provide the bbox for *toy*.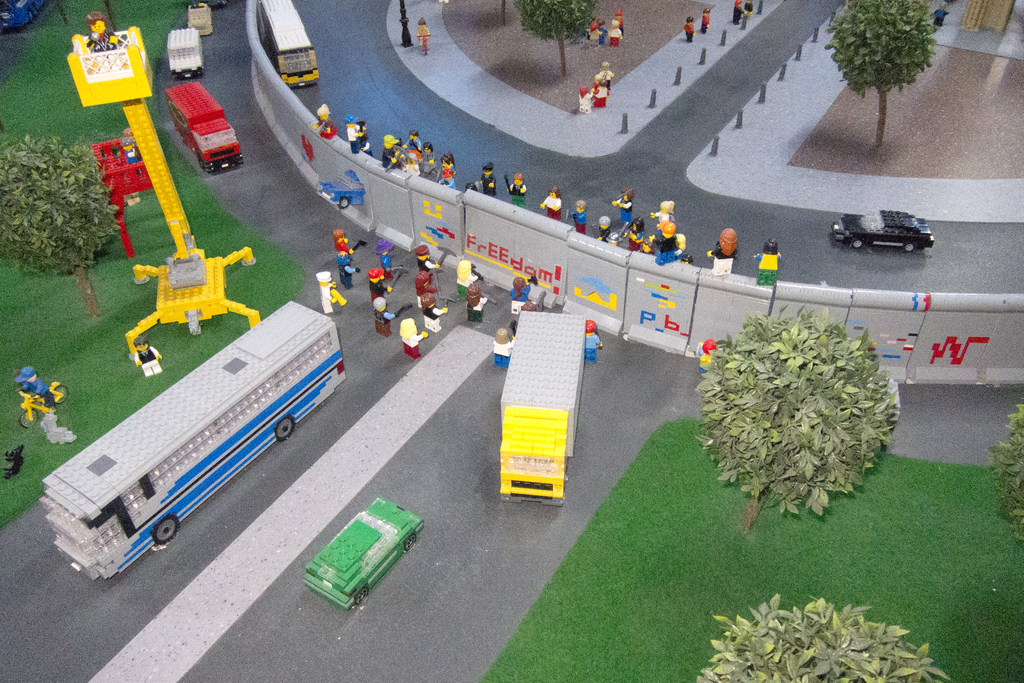
<bbox>540, 185, 564, 221</bbox>.
